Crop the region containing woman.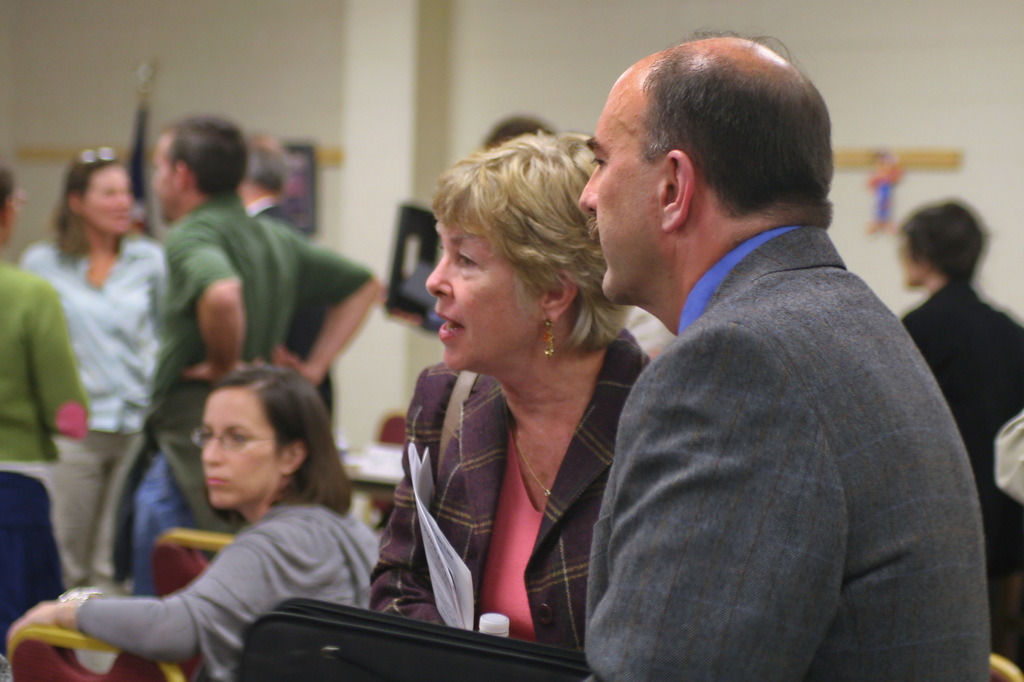
Crop region: x1=0 y1=164 x2=90 y2=582.
